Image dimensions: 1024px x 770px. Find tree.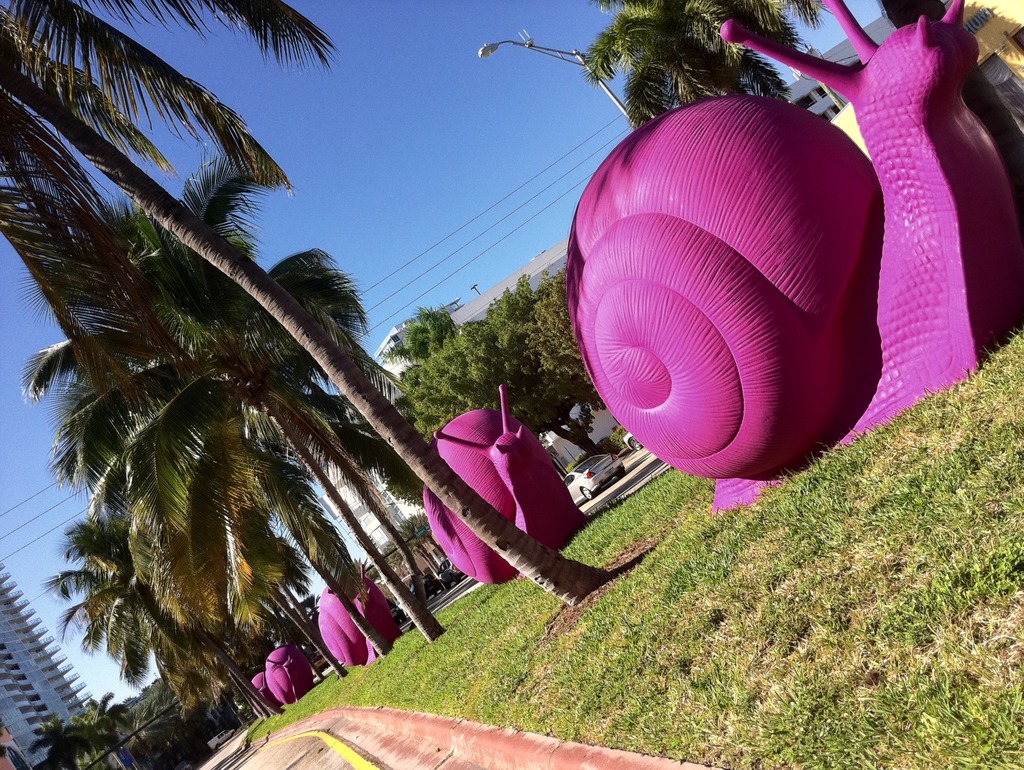
(591, 0, 817, 135).
